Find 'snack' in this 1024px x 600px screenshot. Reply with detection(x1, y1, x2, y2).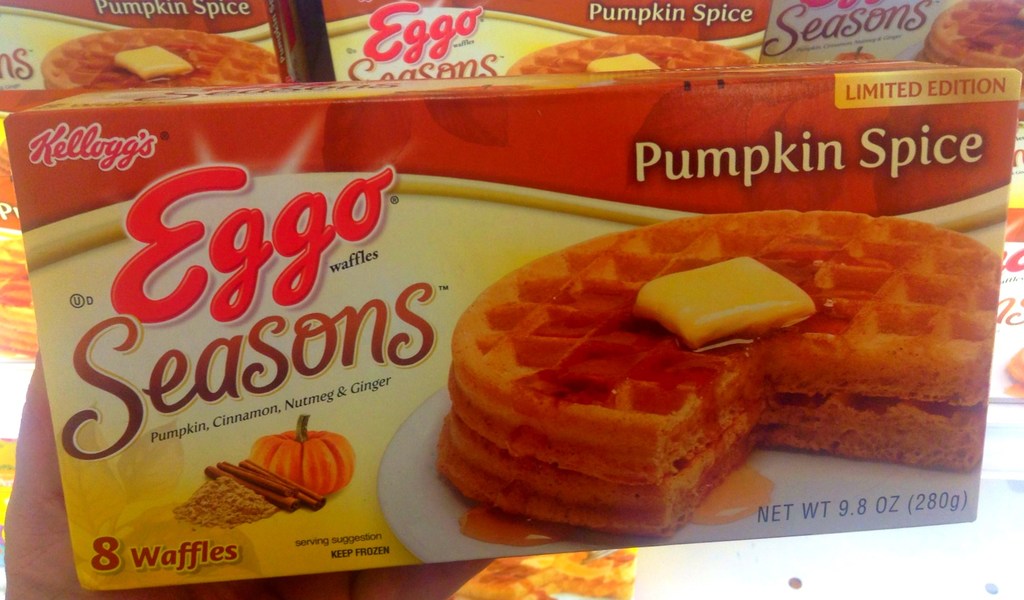
detection(1, 232, 42, 357).
